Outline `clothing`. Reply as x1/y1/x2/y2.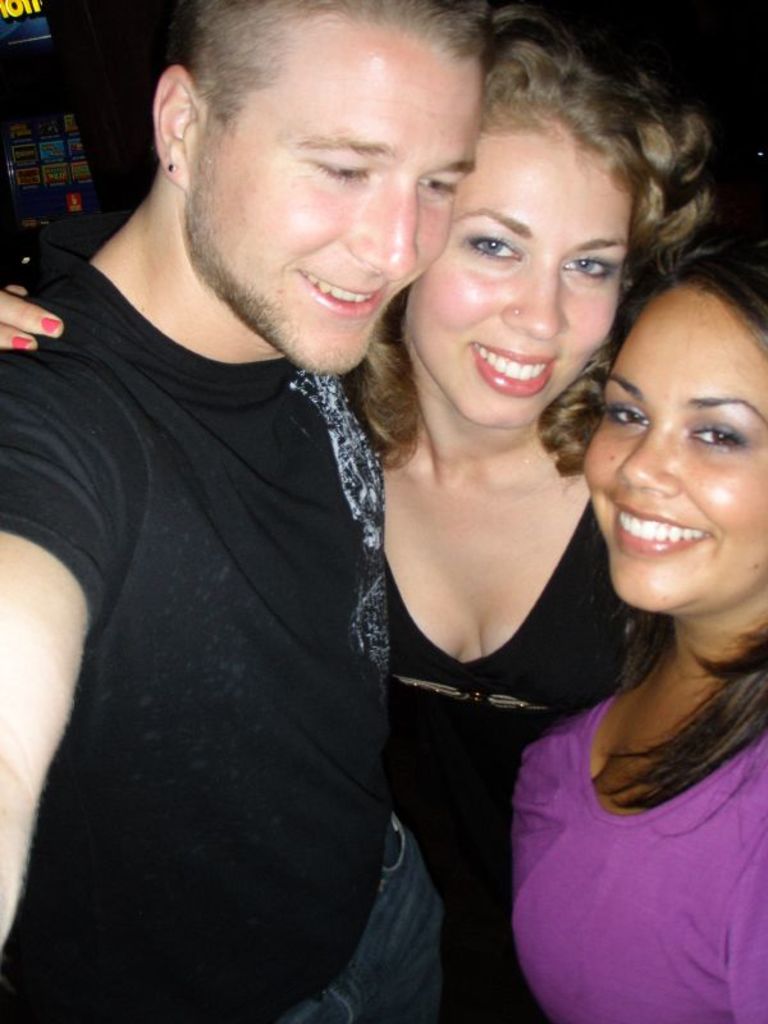
383/495/636/1023.
